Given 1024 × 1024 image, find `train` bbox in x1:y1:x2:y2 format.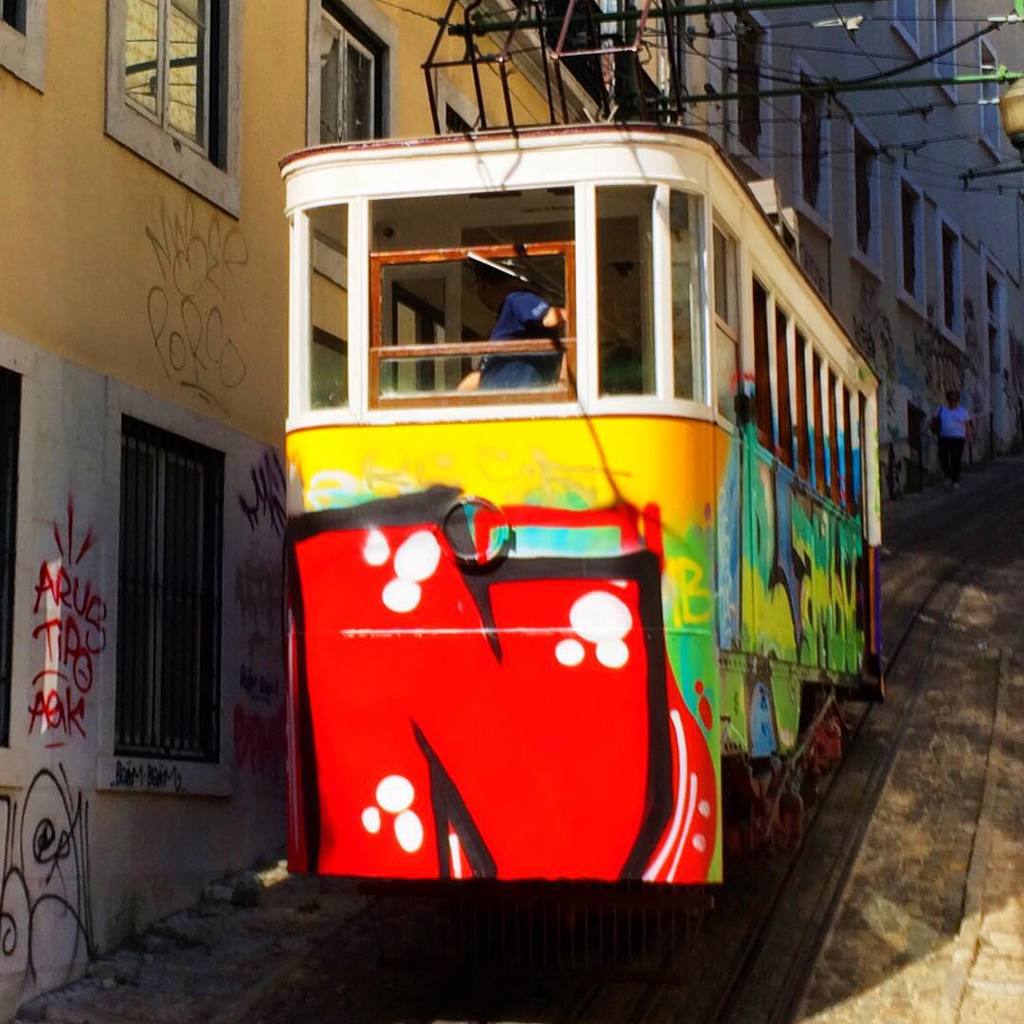
288:0:883:898.
